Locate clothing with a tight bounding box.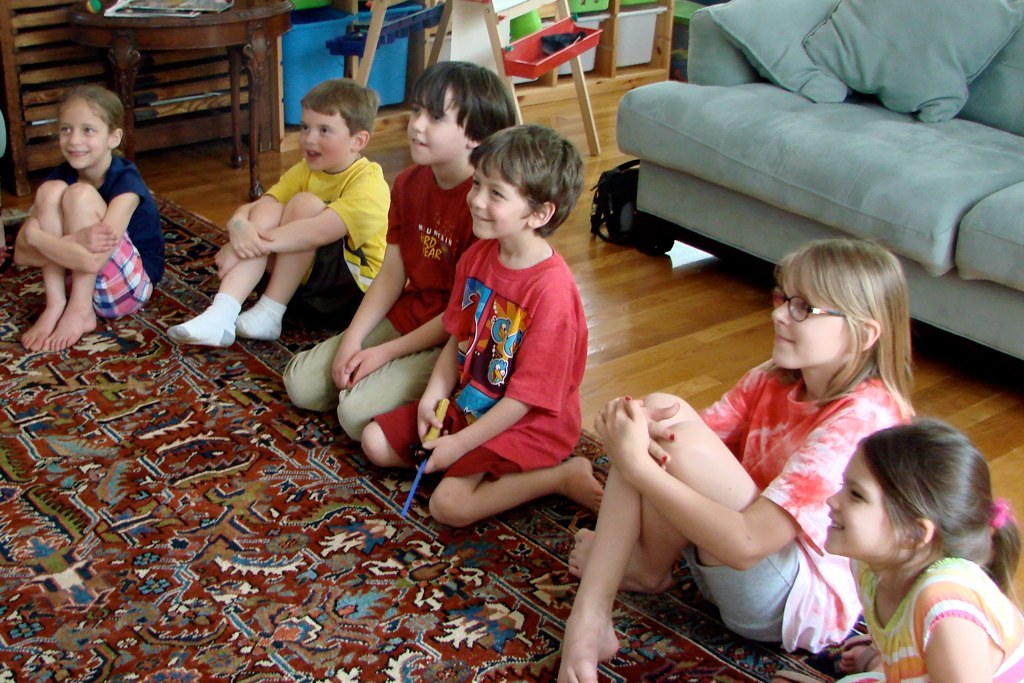
box=[428, 194, 594, 528].
